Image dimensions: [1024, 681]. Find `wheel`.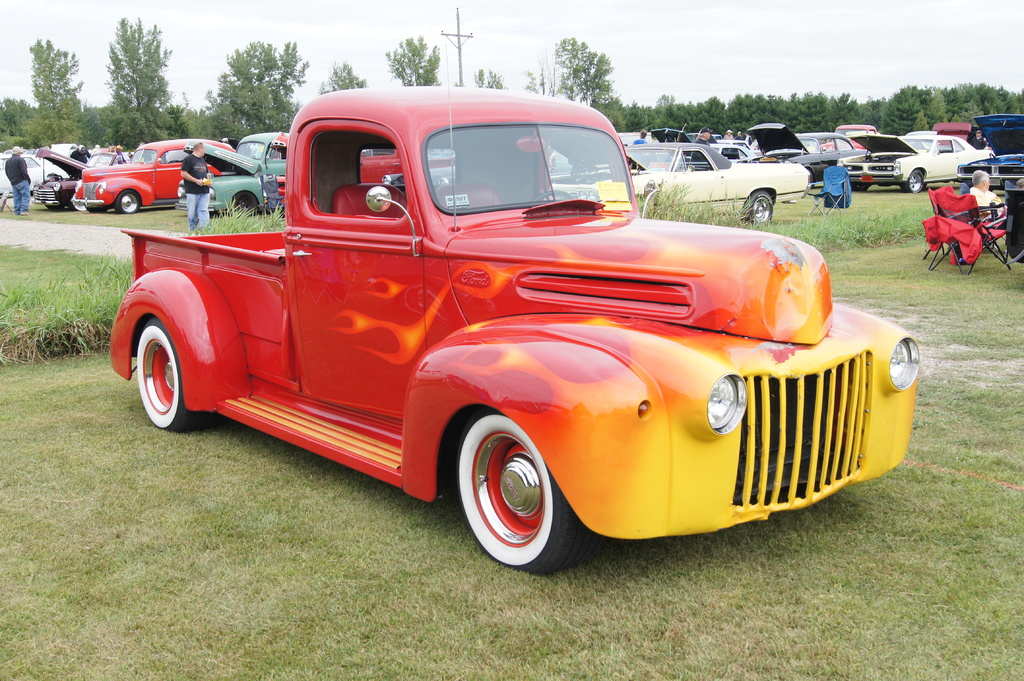
70,191,86,211.
